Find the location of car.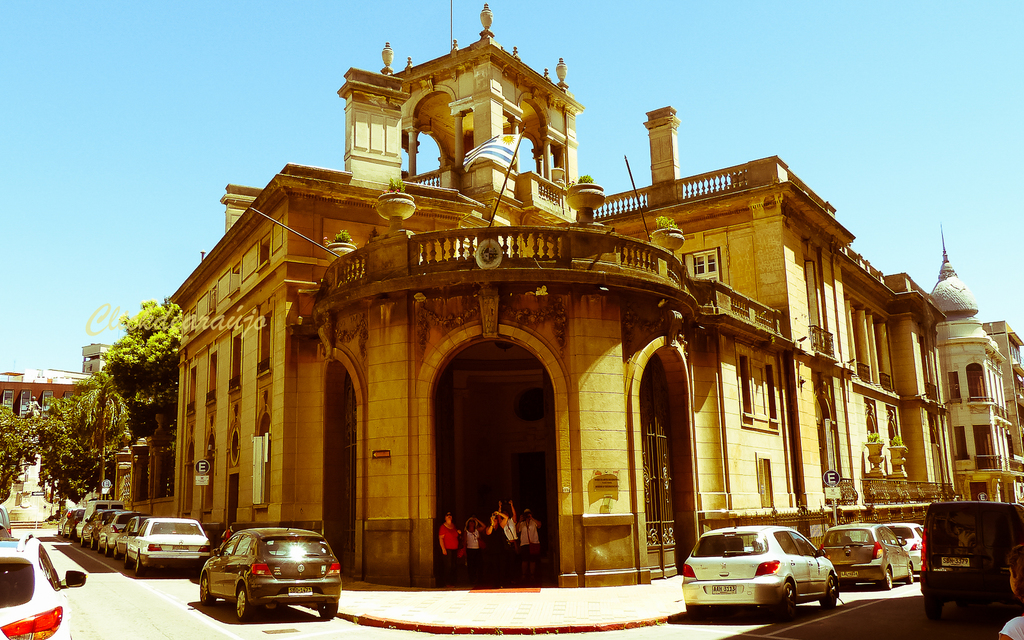
Location: BBox(890, 526, 924, 573).
